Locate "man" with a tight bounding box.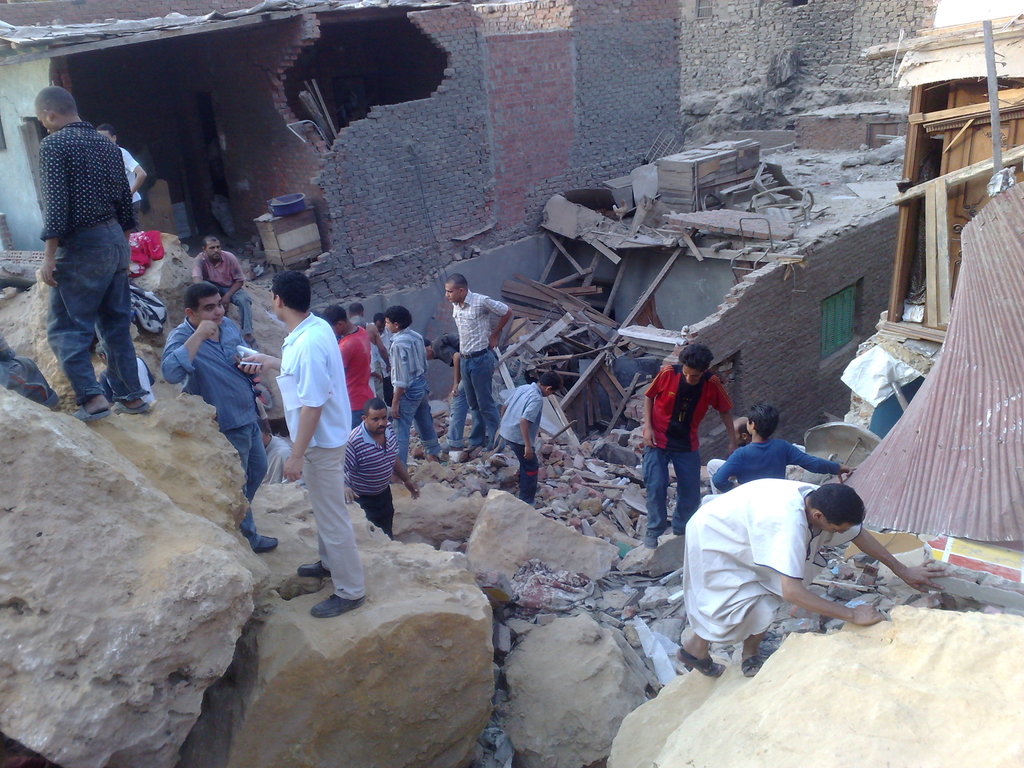
box=[439, 336, 500, 455].
